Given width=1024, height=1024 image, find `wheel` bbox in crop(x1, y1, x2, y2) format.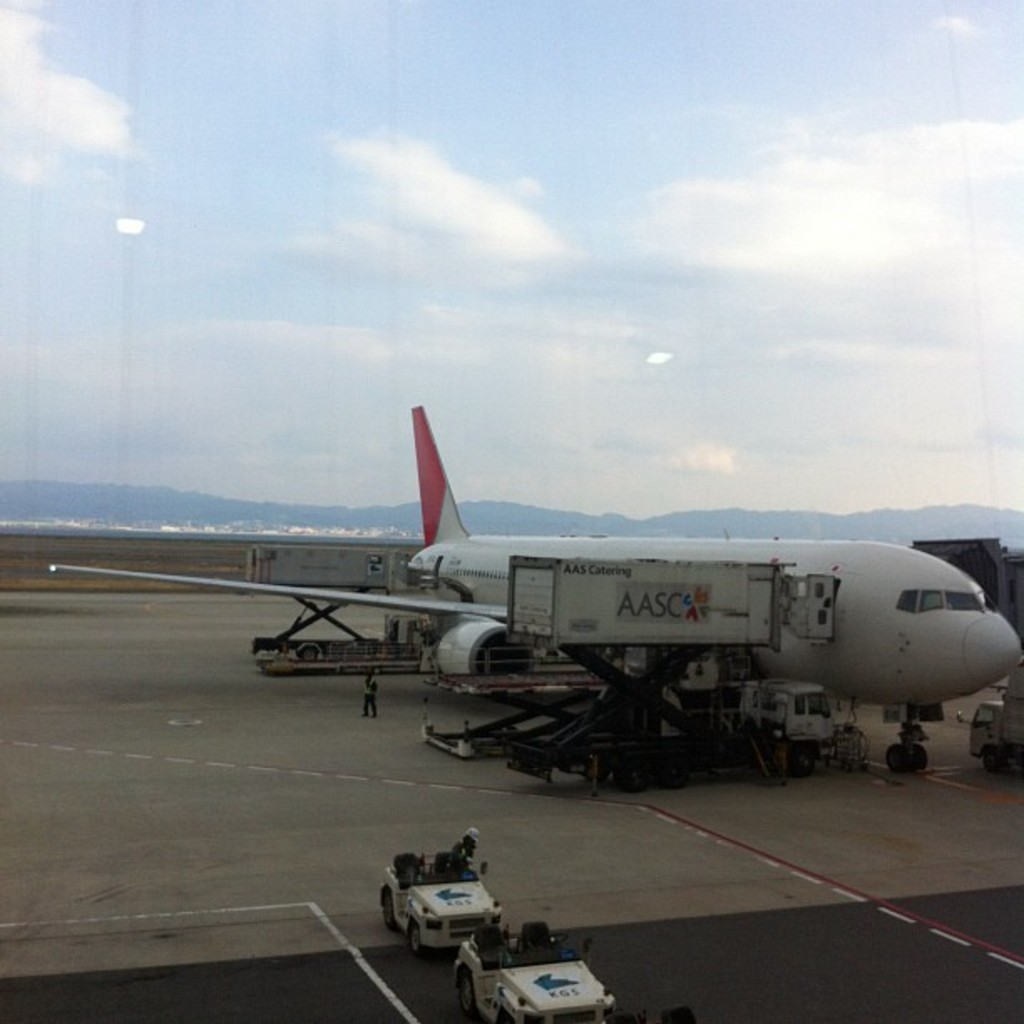
crop(867, 726, 934, 771).
